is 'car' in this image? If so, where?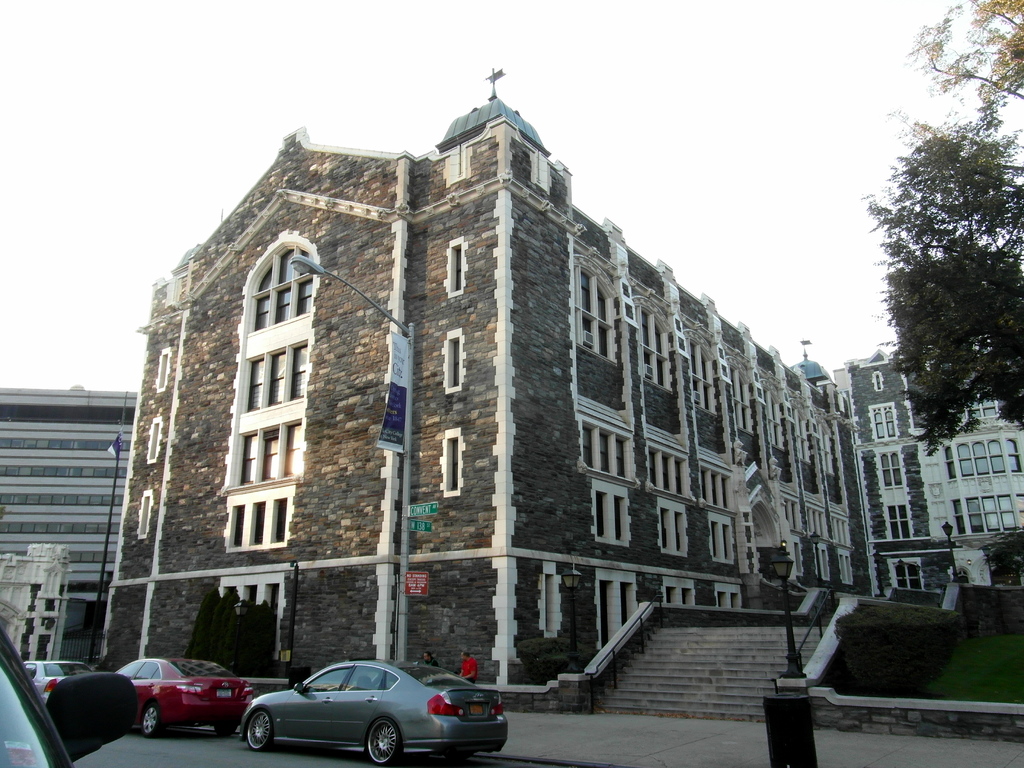
Yes, at (x1=0, y1=641, x2=145, y2=767).
